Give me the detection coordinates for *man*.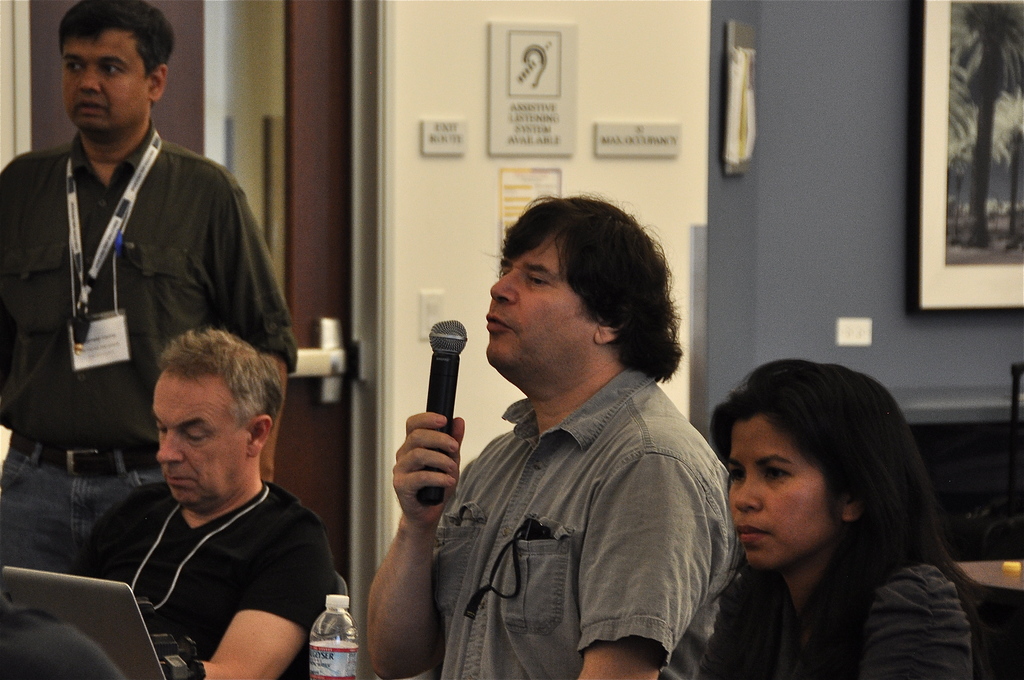
box=[60, 309, 358, 668].
